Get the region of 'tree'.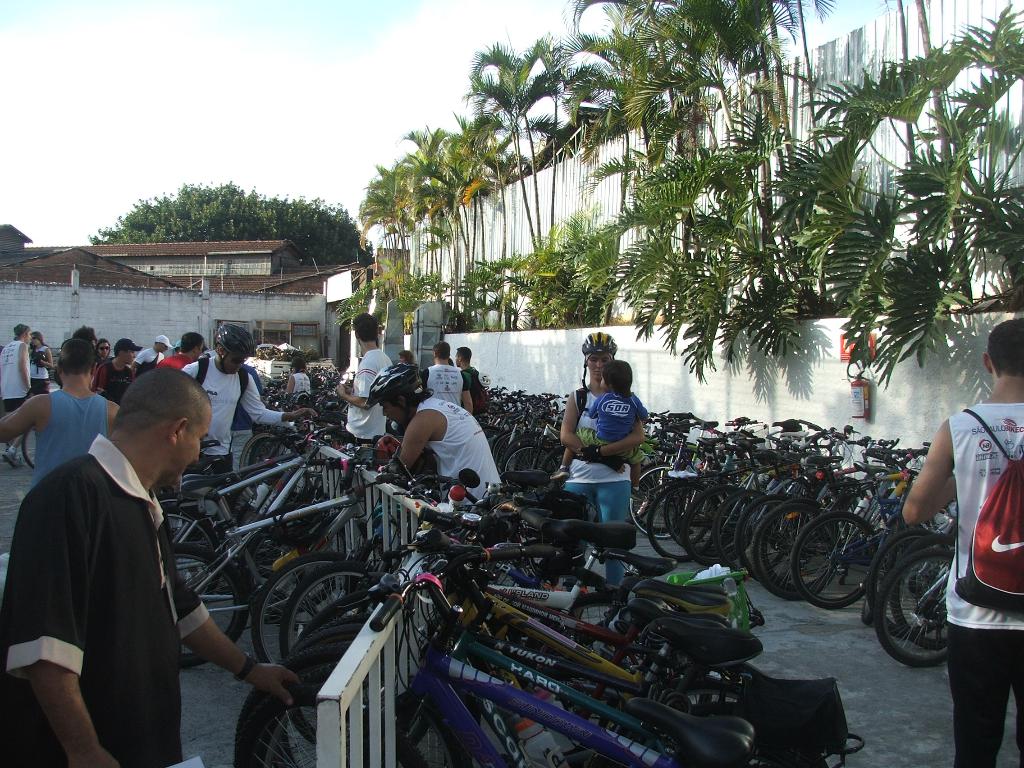
Rect(763, 1, 1023, 382).
